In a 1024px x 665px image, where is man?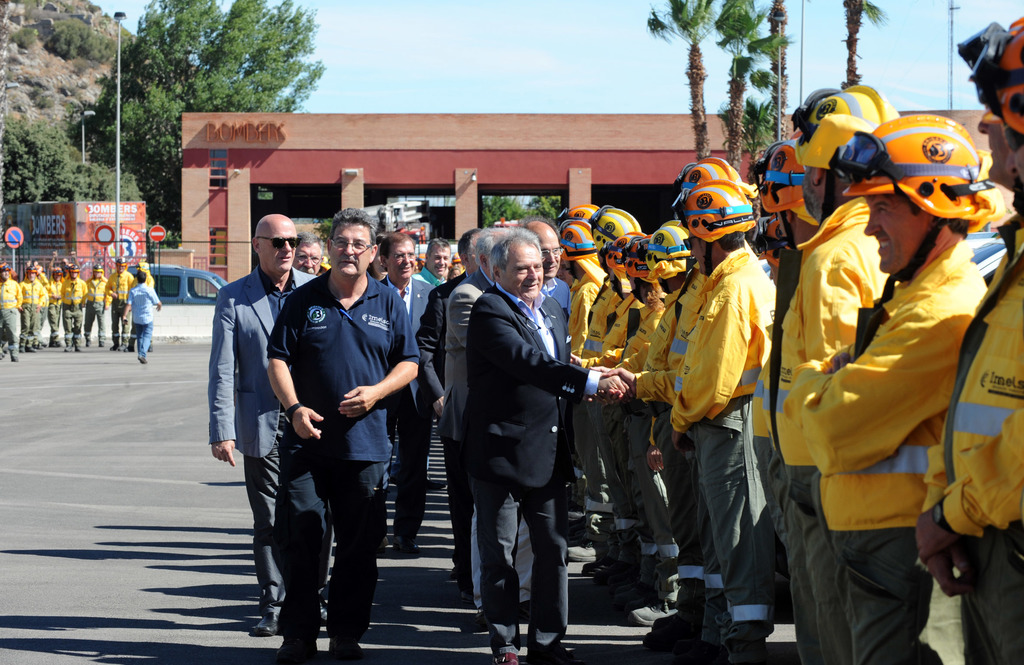
crop(415, 238, 449, 291).
